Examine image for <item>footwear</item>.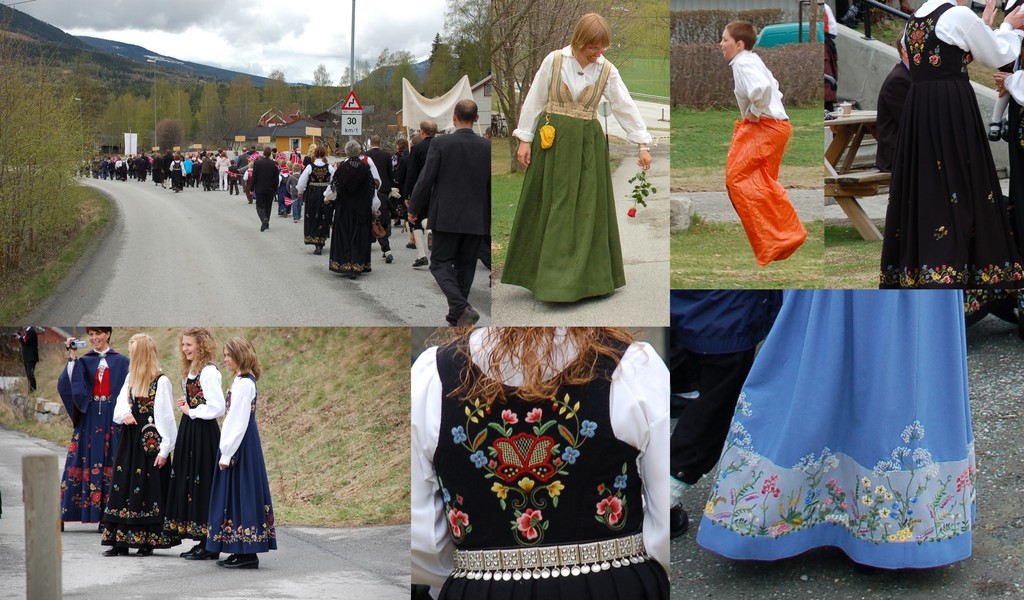
Examination result: 260 218 269 230.
